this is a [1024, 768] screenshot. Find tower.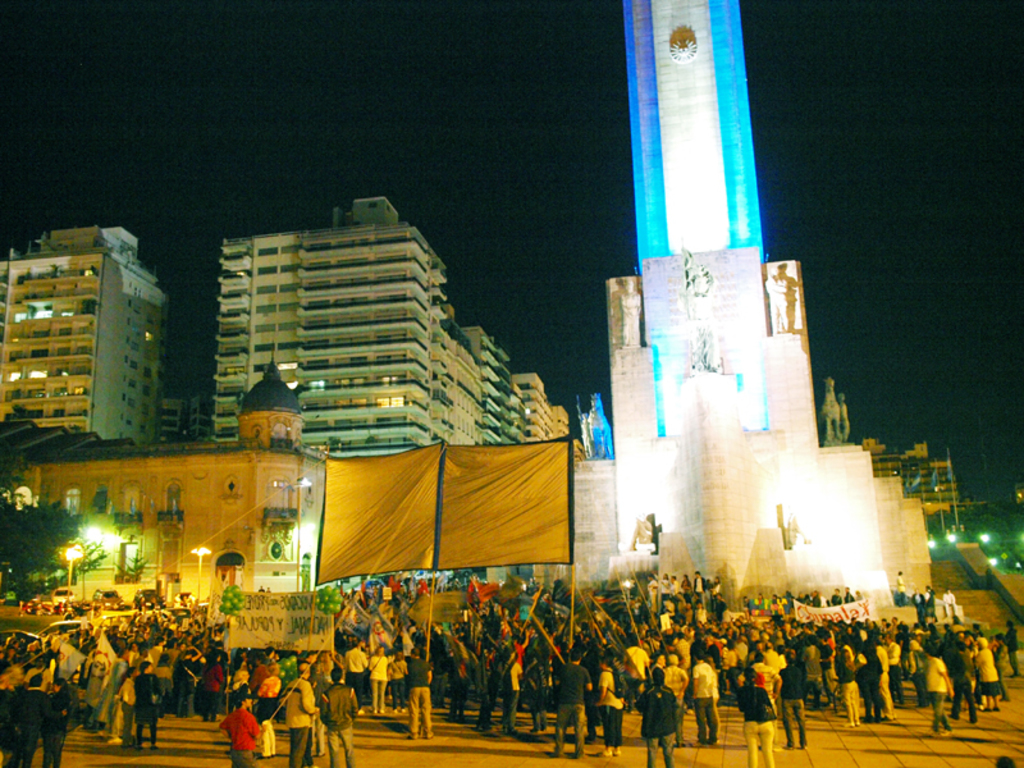
Bounding box: <bbox>588, 12, 852, 630</bbox>.
